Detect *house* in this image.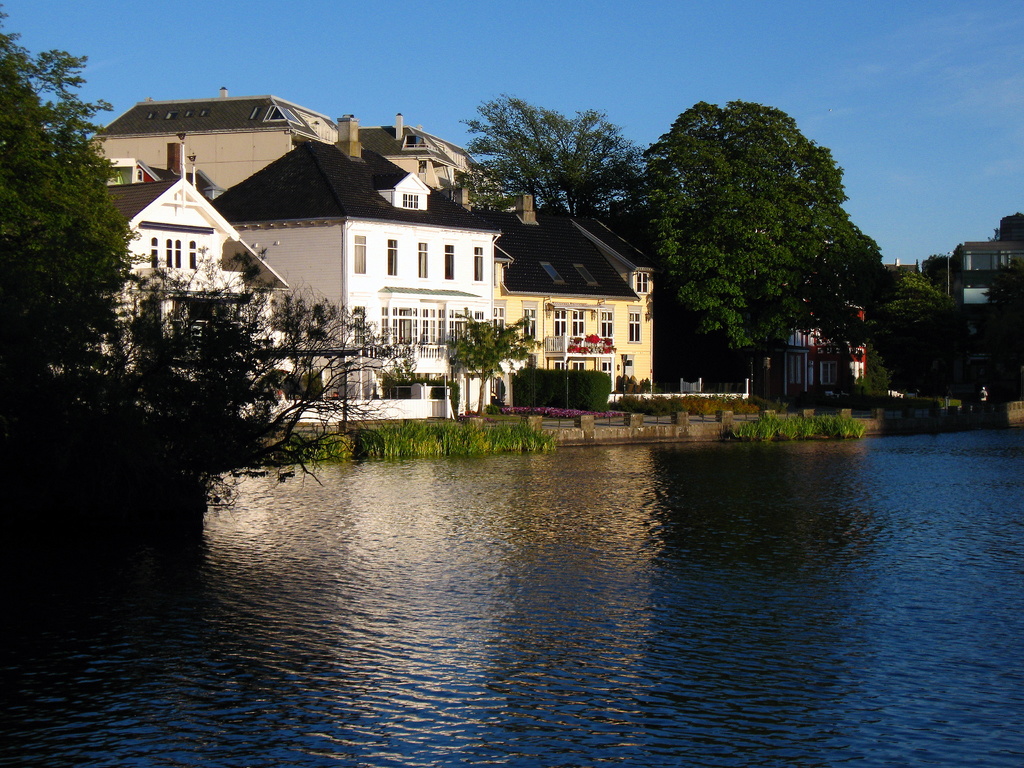
Detection: (473,188,657,400).
